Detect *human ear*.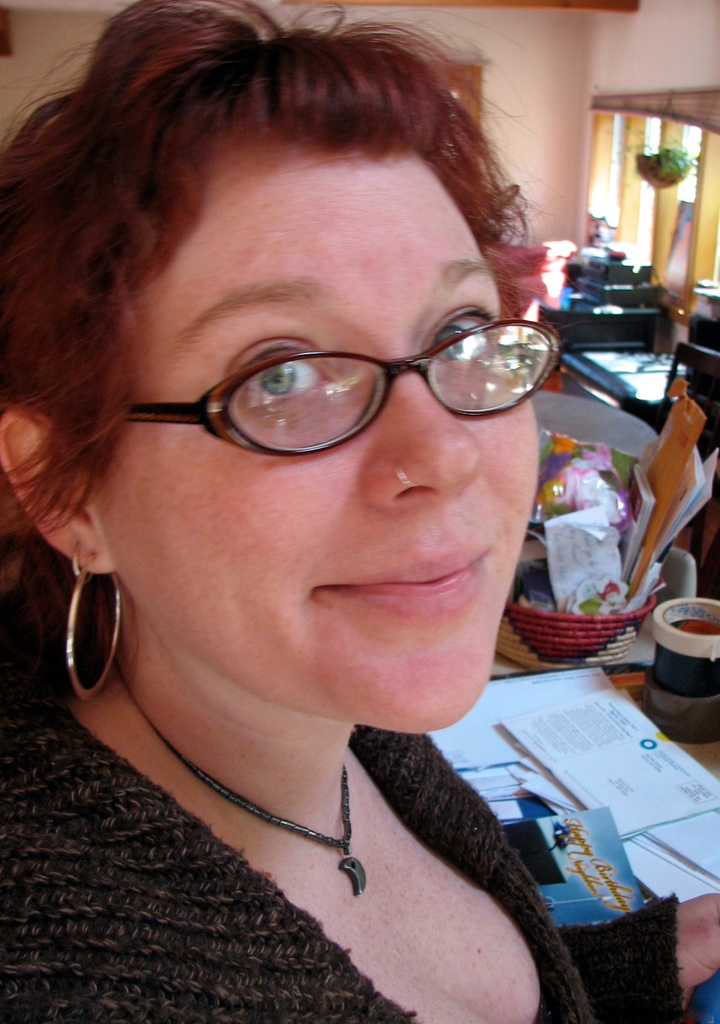
Detected at select_region(0, 407, 119, 577).
